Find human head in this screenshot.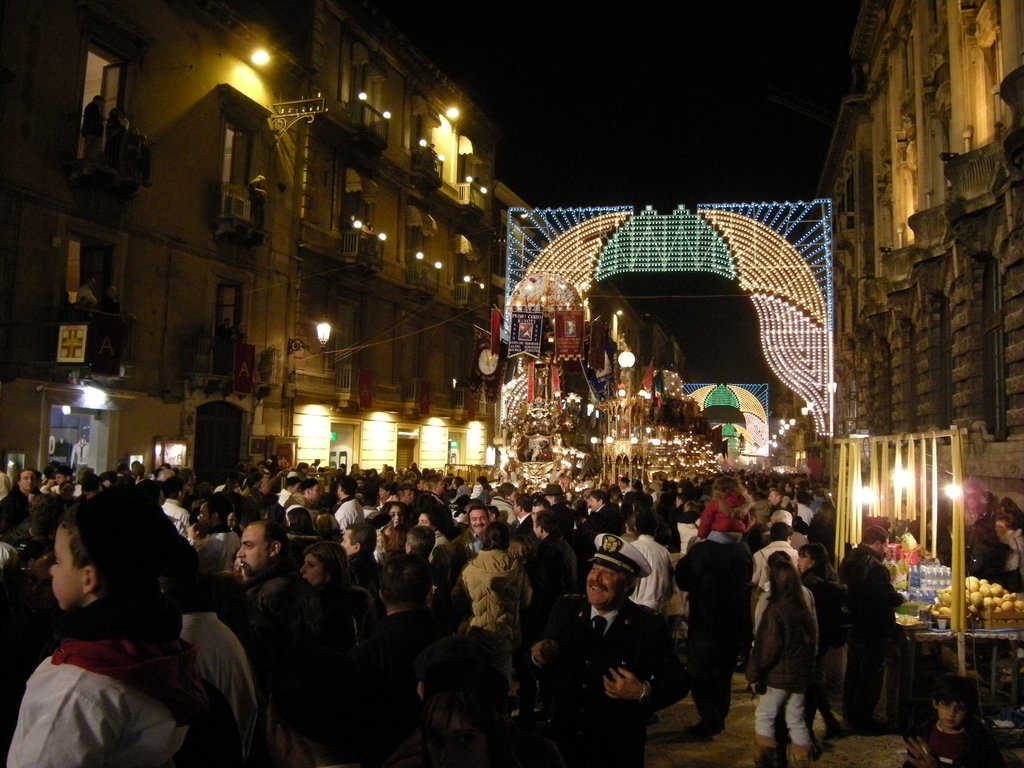
The bounding box for human head is {"x1": 336, "y1": 477, "x2": 358, "y2": 499}.
